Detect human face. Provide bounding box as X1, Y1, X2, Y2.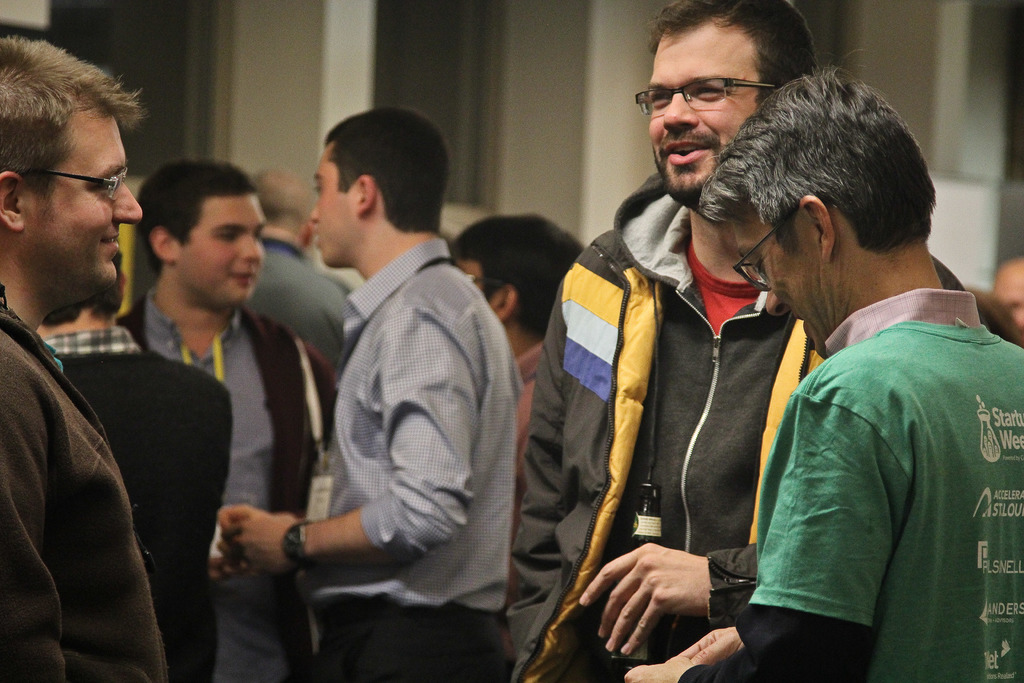
733, 211, 829, 353.
